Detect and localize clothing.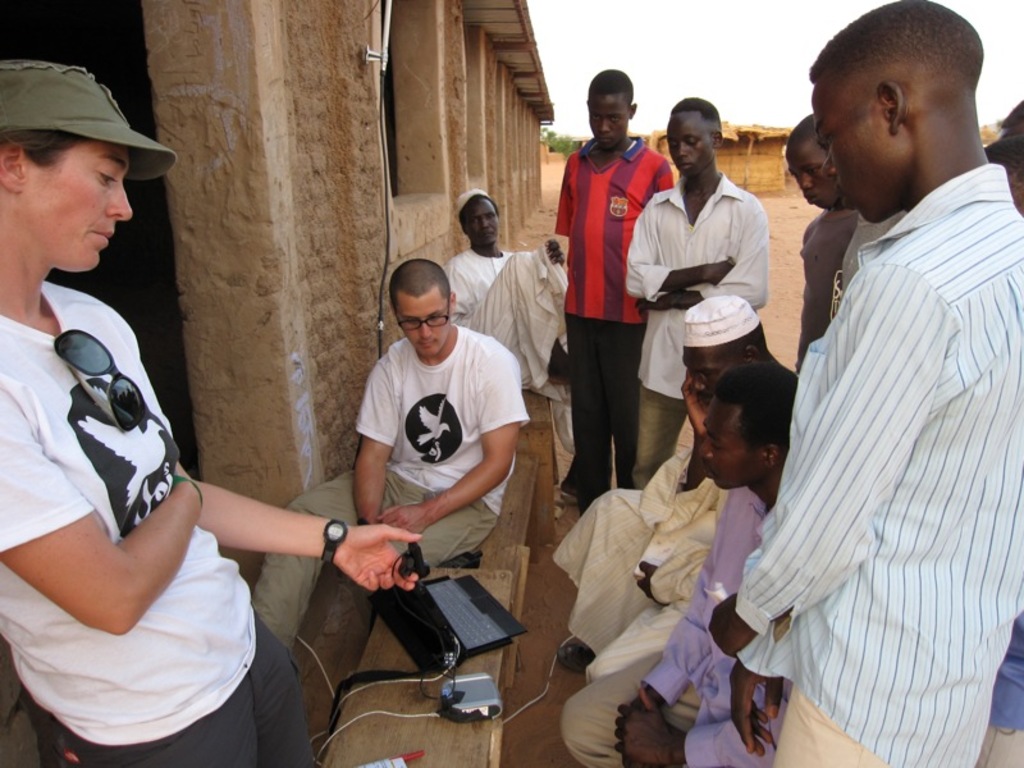
Localized at region(0, 283, 316, 767).
